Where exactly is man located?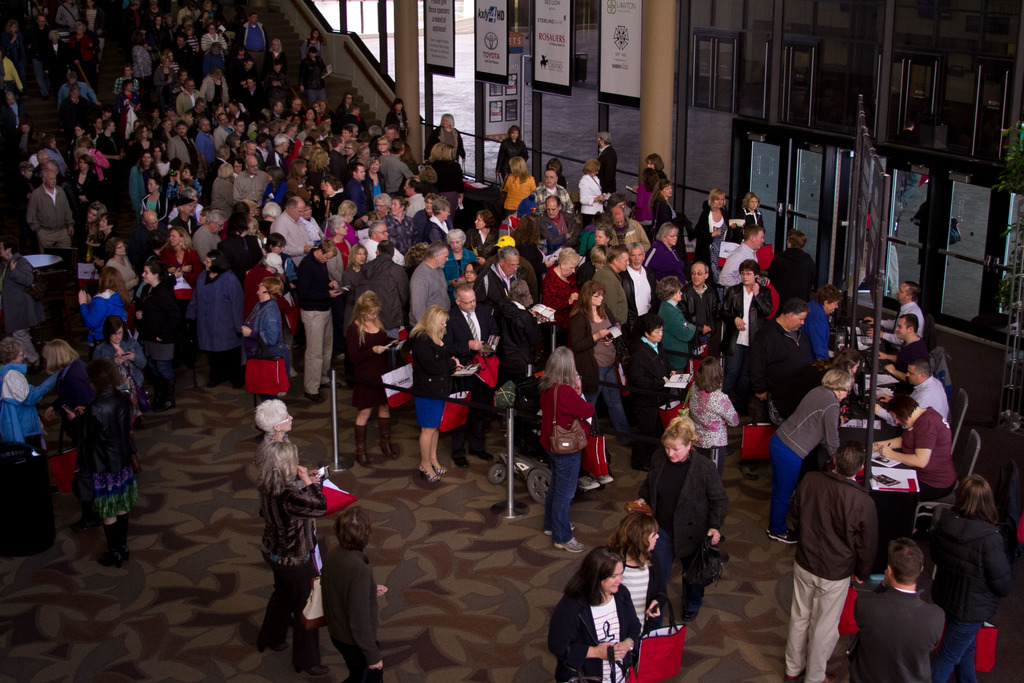
Its bounding box is box=[408, 242, 452, 329].
